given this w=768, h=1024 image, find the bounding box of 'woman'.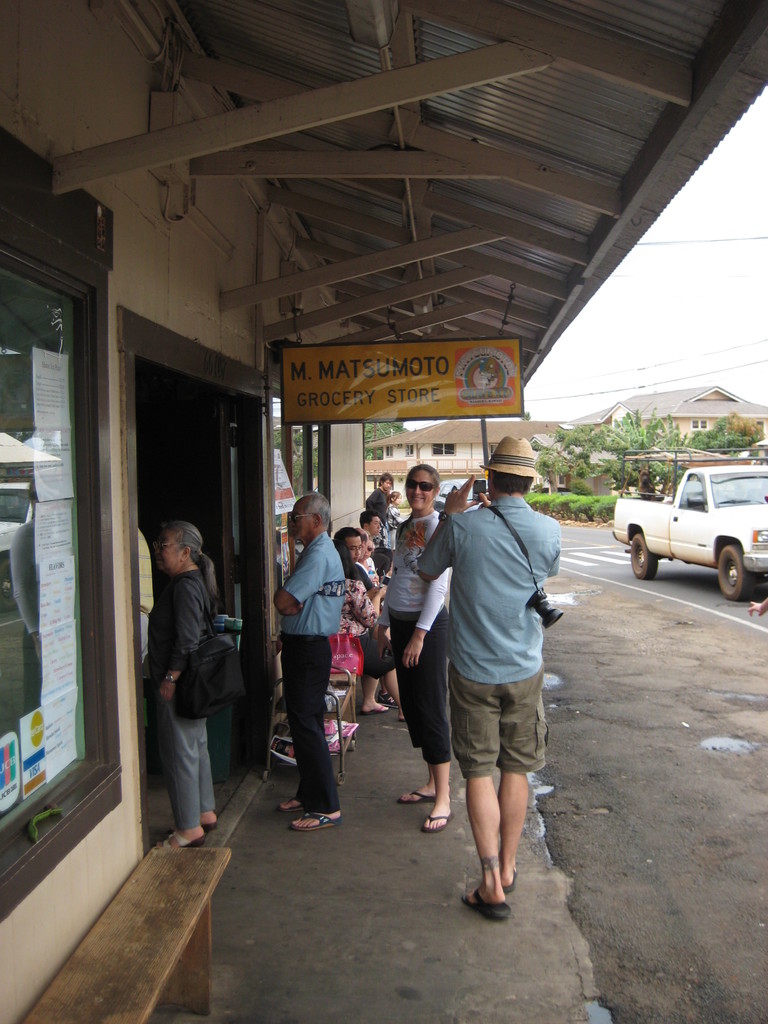
259:500:361:819.
